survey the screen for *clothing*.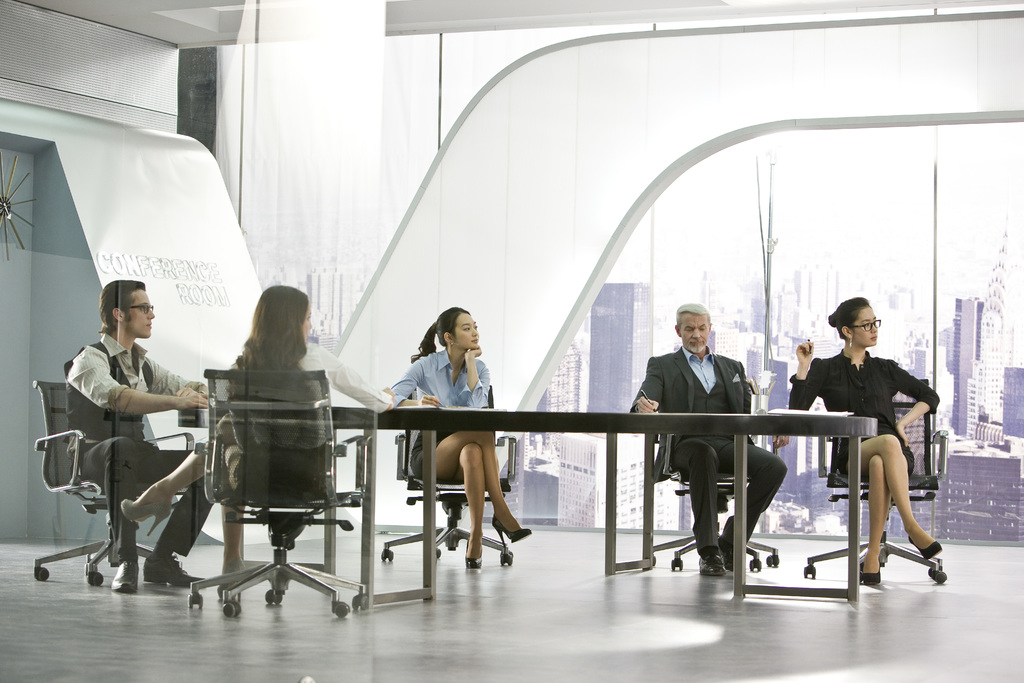
Survey found: bbox=(788, 350, 950, 478).
